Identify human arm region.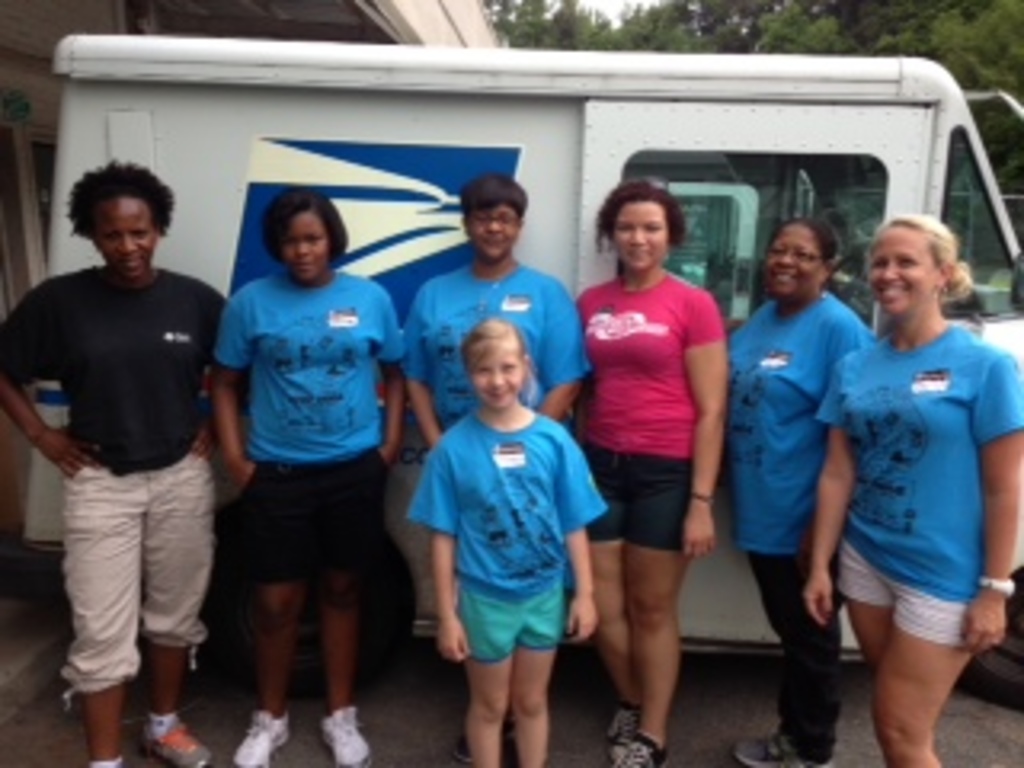
Region: 400:285:454:454.
